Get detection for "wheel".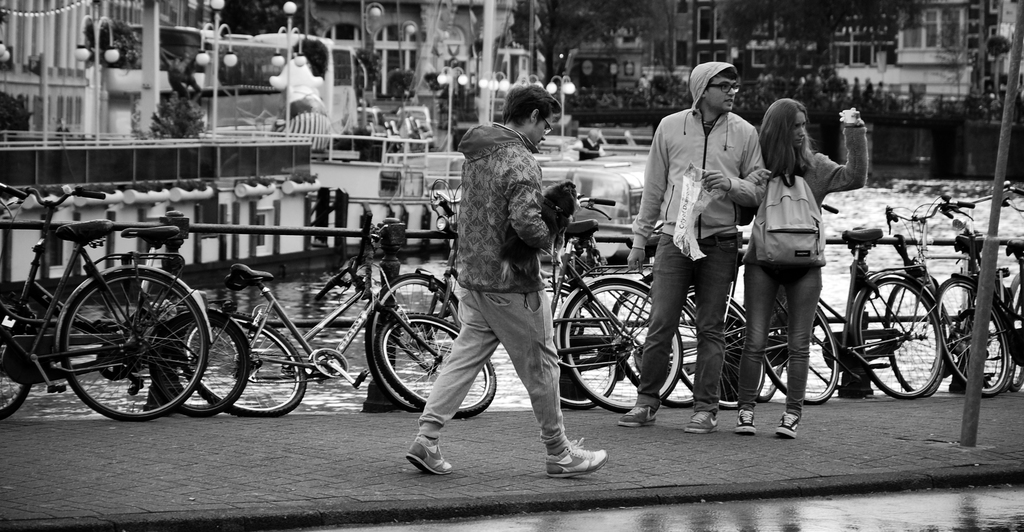
Detection: [939, 276, 1007, 396].
